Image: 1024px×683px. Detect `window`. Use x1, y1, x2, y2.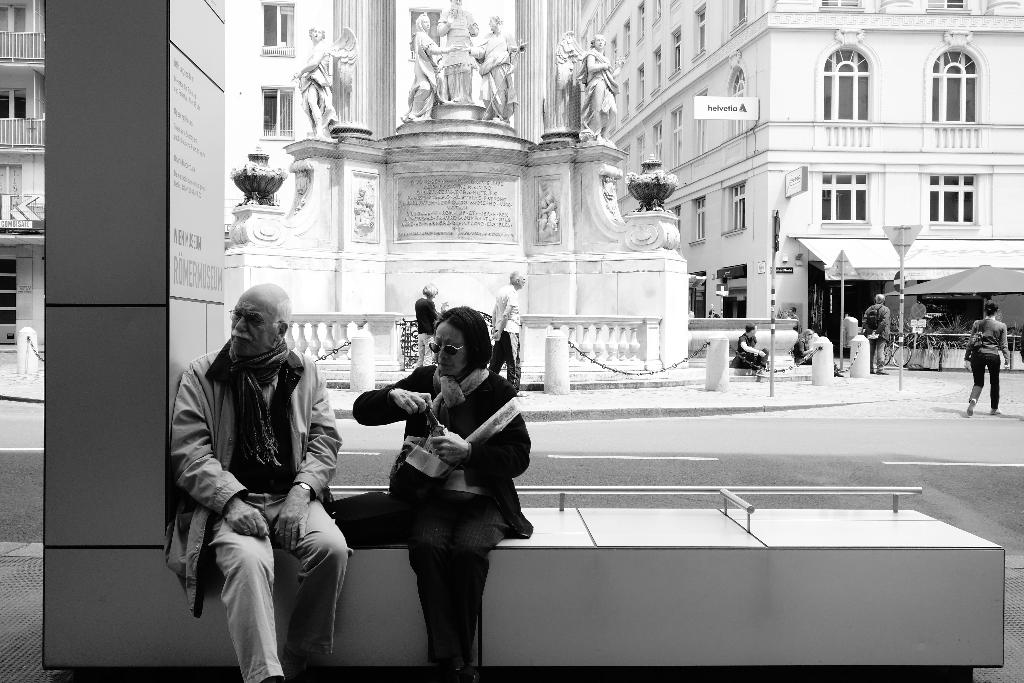
816, 40, 877, 118.
